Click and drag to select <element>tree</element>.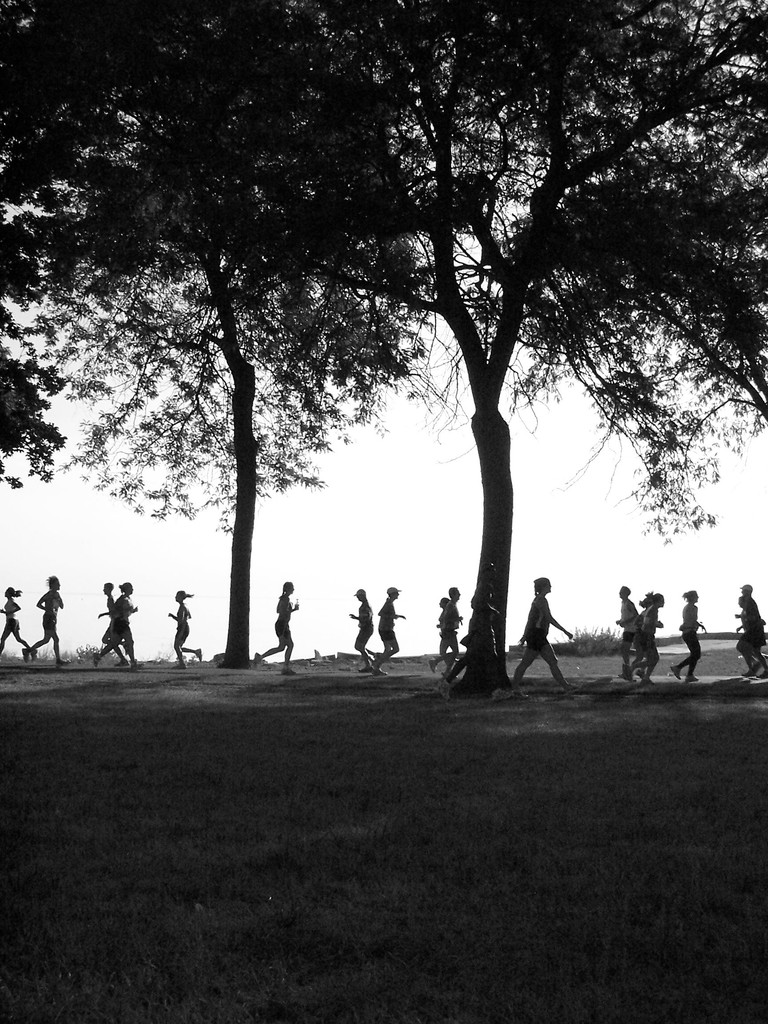
Selection: (left=0, top=0, right=426, bottom=676).
